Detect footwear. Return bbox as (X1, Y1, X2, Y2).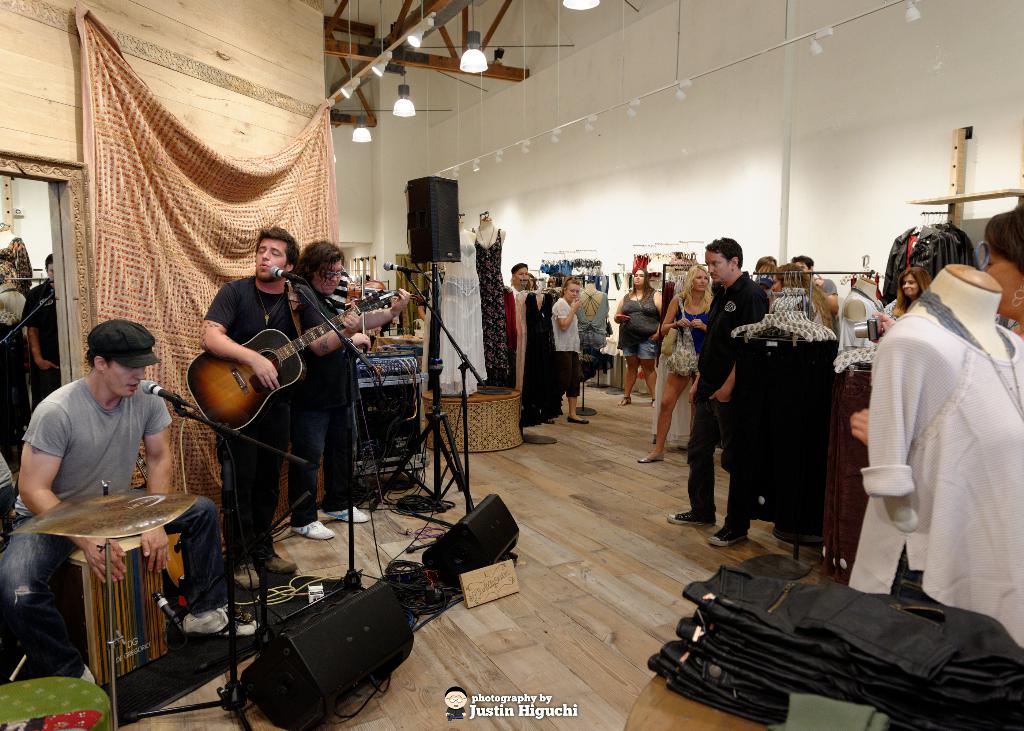
(543, 420, 557, 422).
